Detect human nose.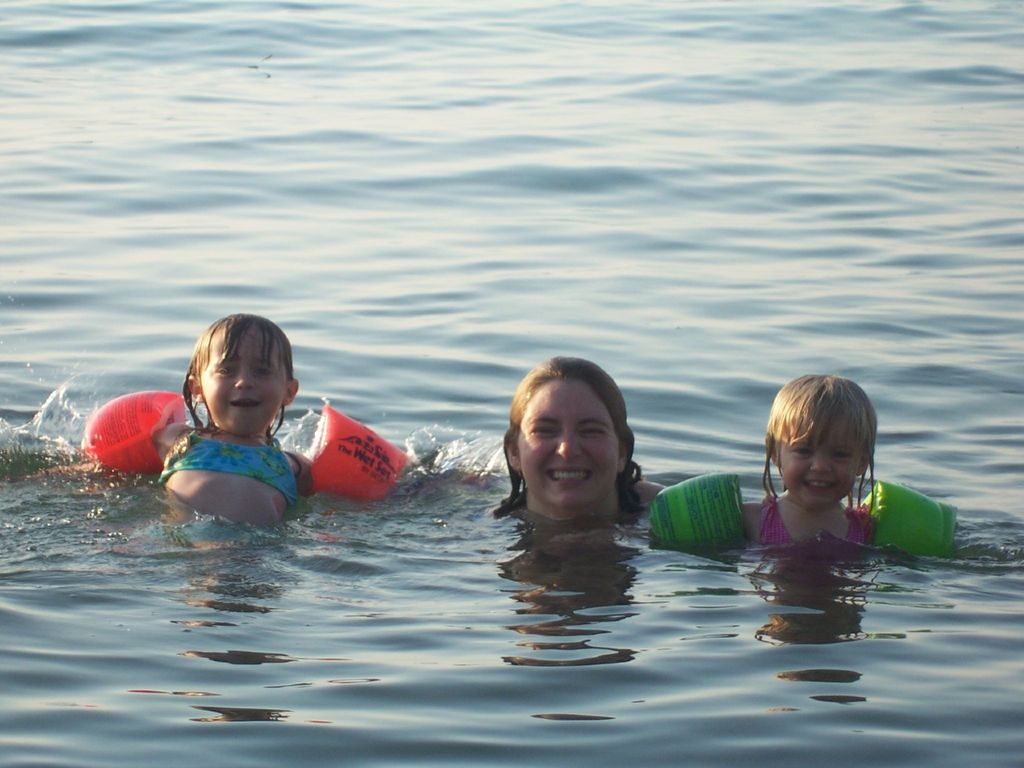
Detected at <box>235,367,256,388</box>.
